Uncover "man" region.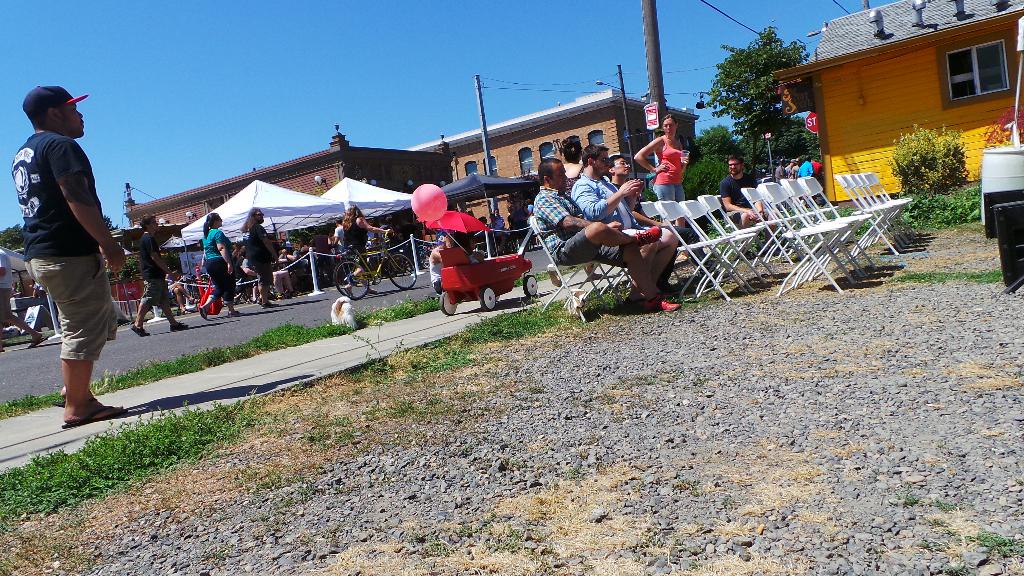
Uncovered: (x1=535, y1=152, x2=692, y2=314).
